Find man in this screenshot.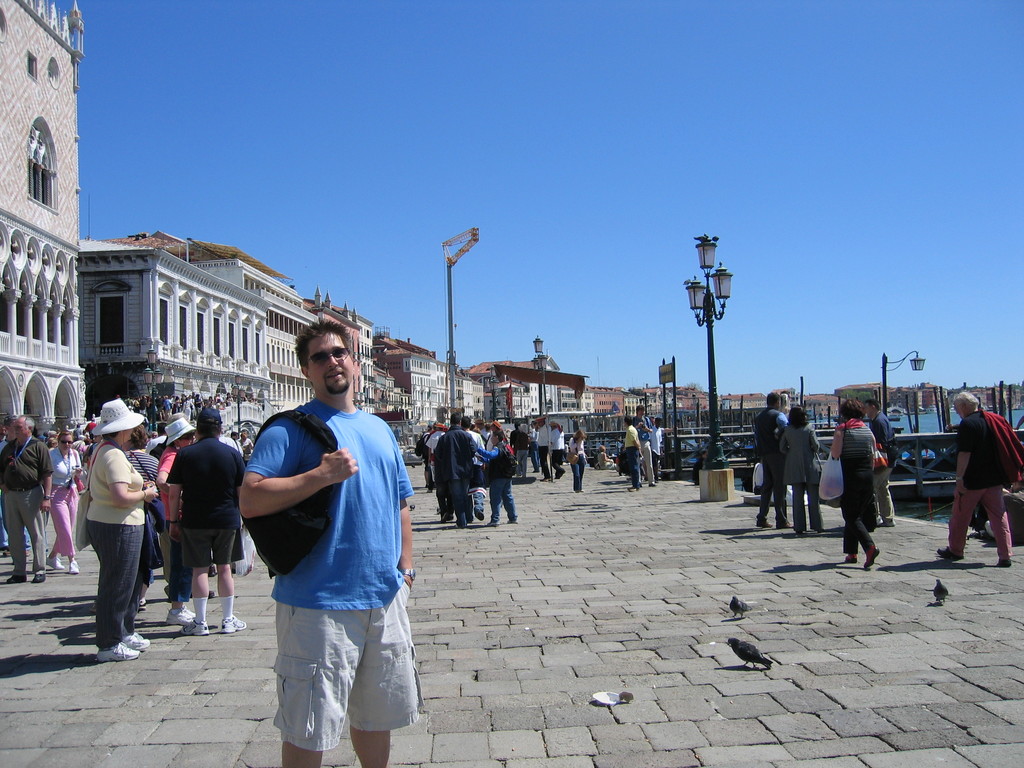
The bounding box for man is <region>534, 414, 552, 479</region>.
